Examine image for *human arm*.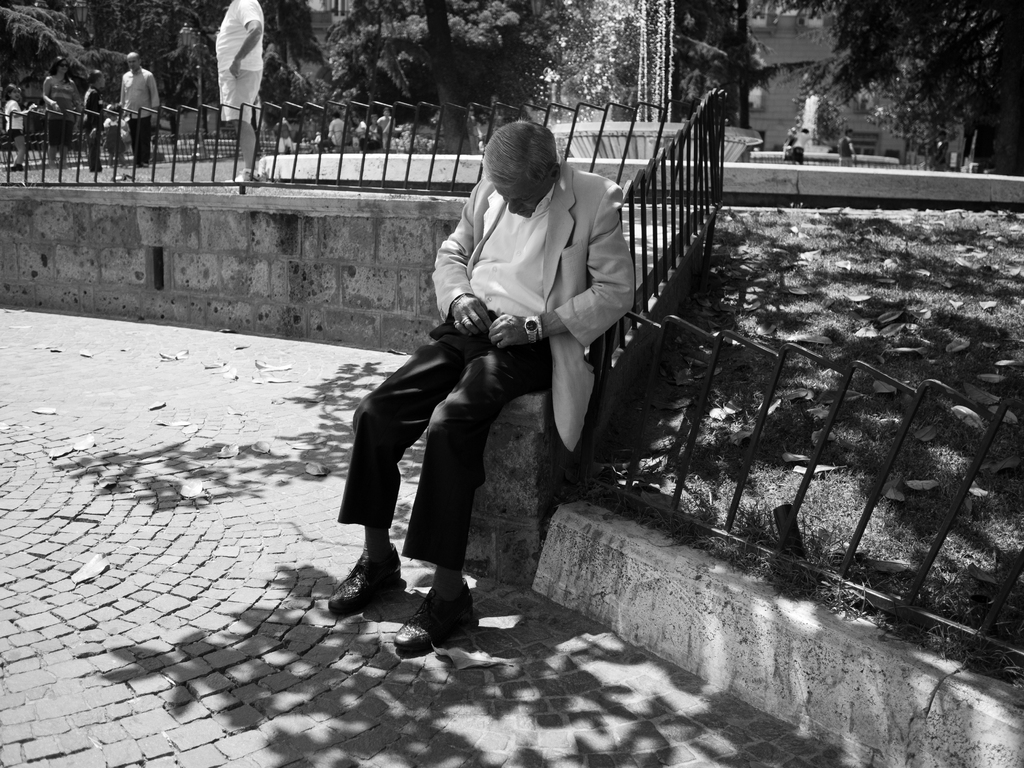
Examination result: left=38, top=93, right=54, bottom=113.
